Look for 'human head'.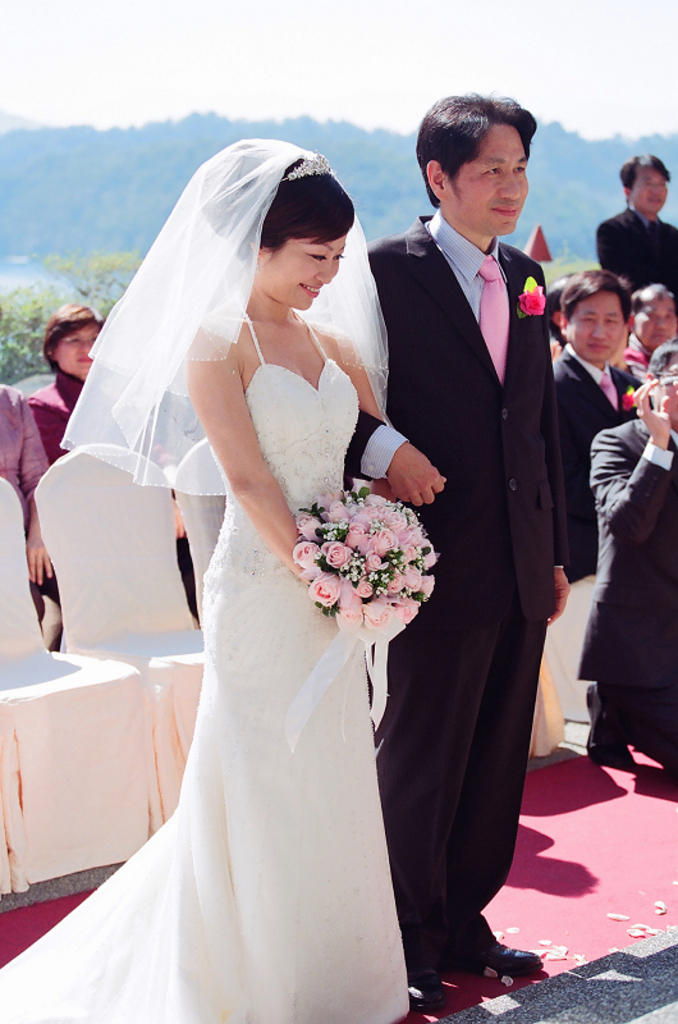
Found: <region>200, 137, 354, 308</region>.
